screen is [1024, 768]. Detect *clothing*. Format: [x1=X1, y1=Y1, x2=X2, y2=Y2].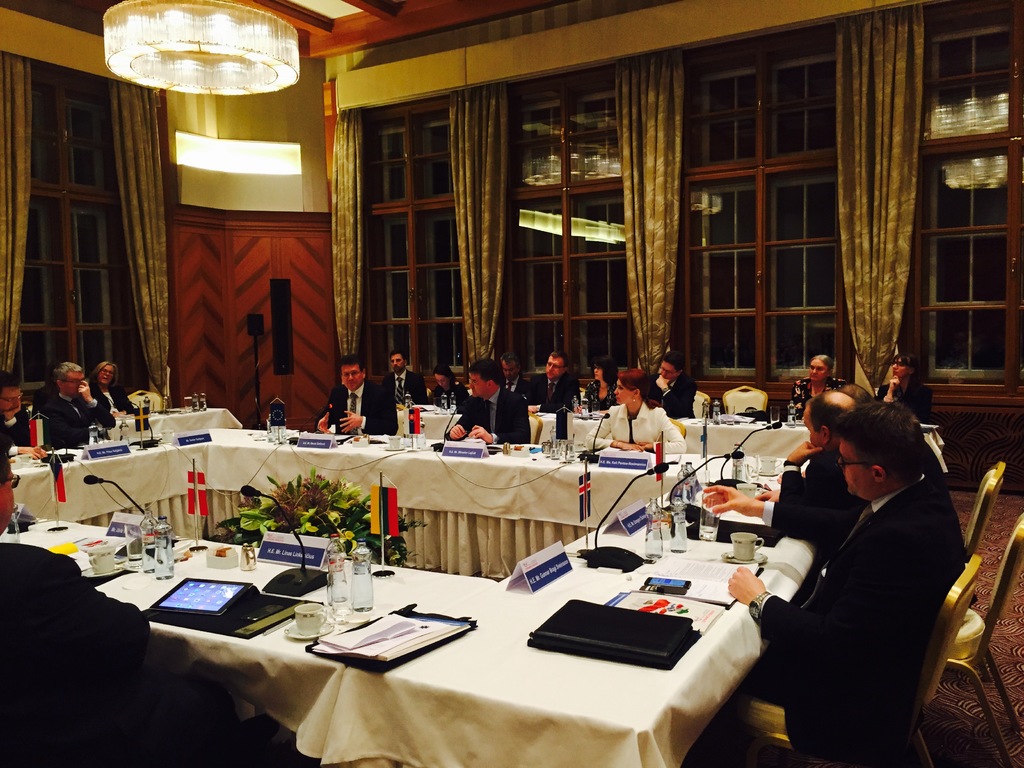
[x1=0, y1=533, x2=249, y2=767].
